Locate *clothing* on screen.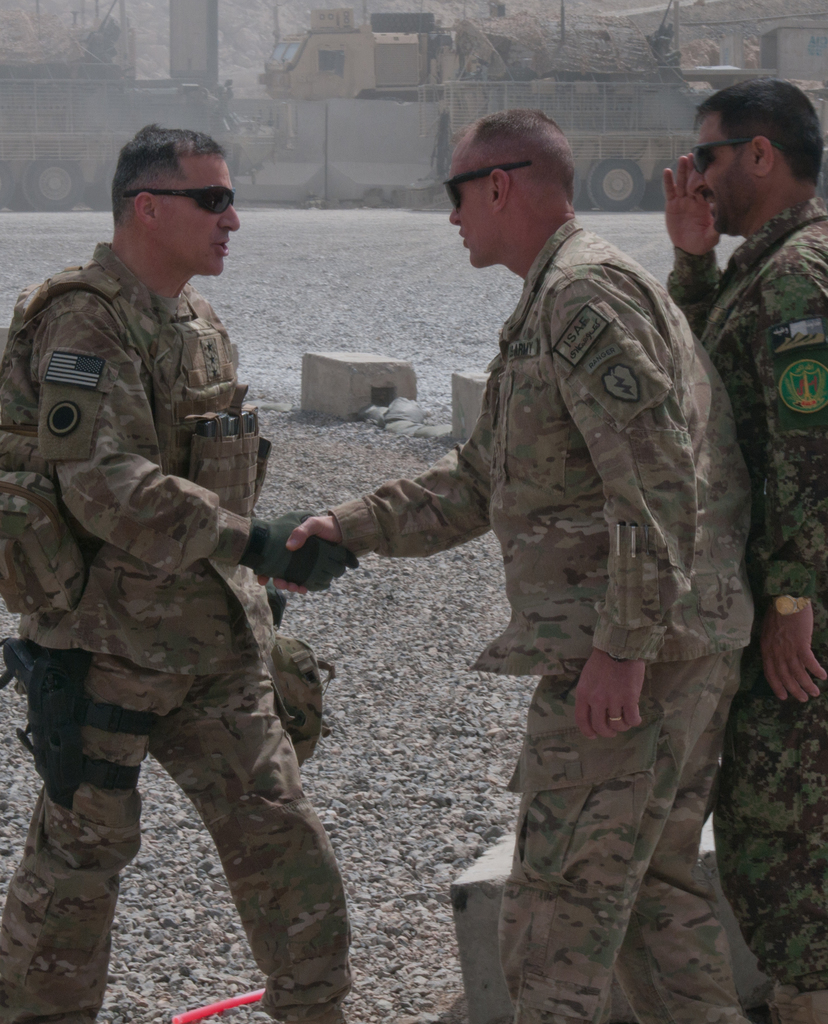
On screen at [left=711, top=657, right=827, bottom=1018].
